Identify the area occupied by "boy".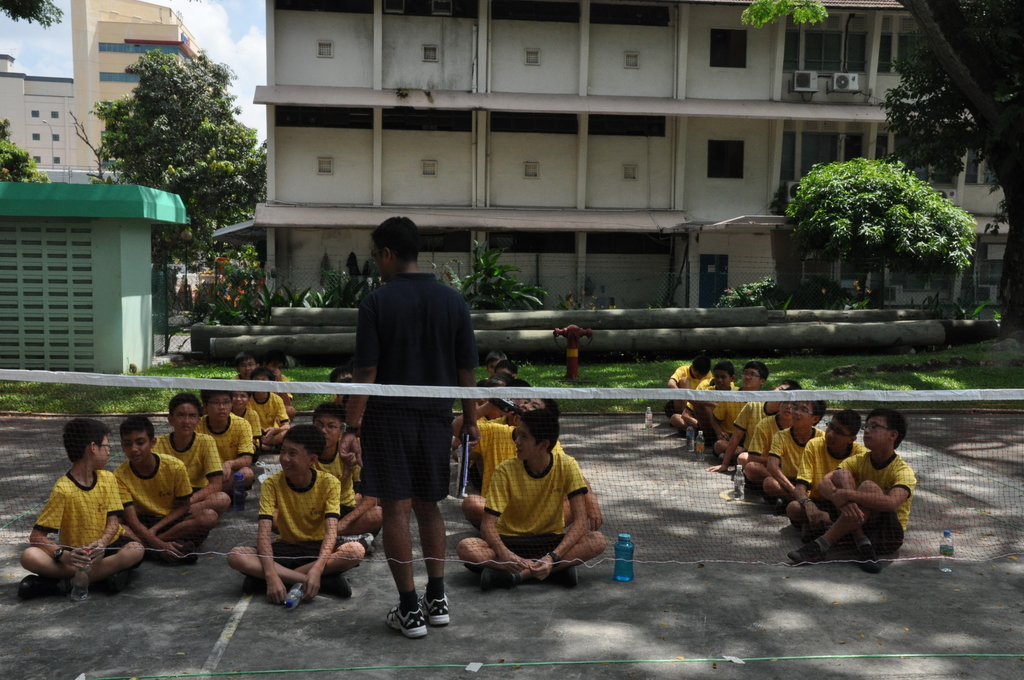
Area: locate(697, 362, 774, 441).
